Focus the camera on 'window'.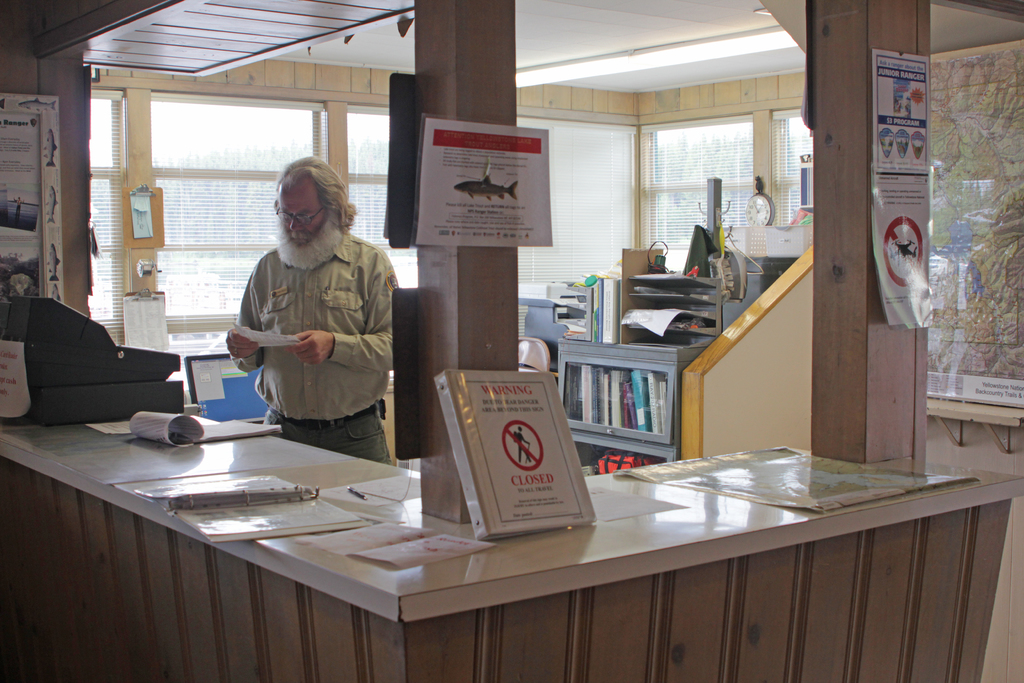
Focus region: select_region(767, 110, 817, 224).
